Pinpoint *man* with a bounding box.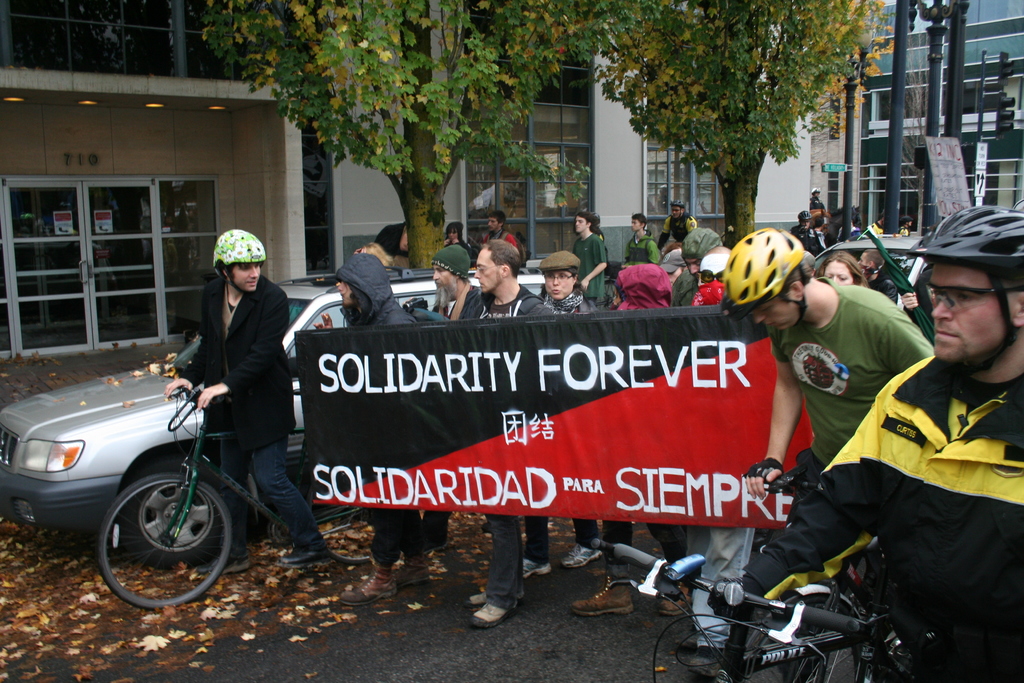
<bbox>721, 227, 936, 498</bbox>.
